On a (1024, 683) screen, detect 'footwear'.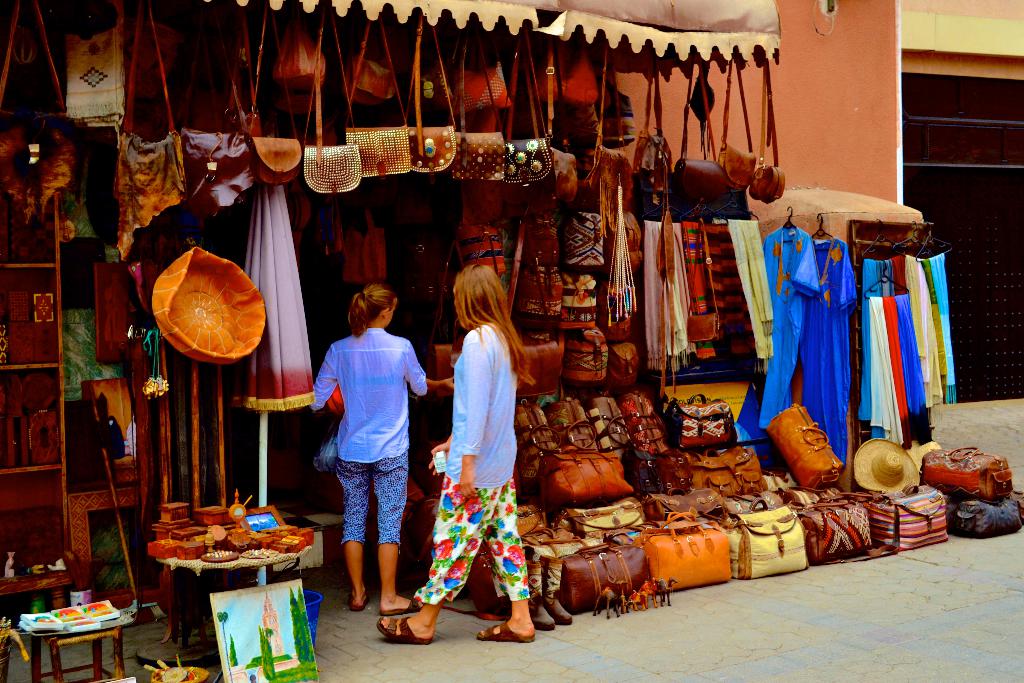
474, 622, 532, 645.
